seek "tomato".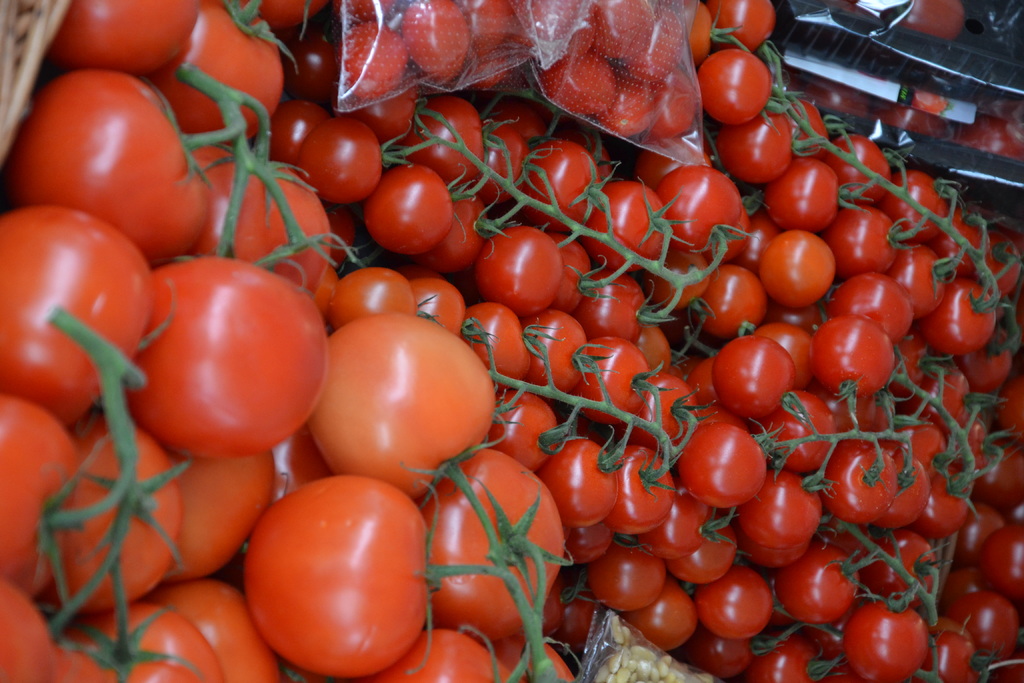
region(0, 572, 59, 682).
